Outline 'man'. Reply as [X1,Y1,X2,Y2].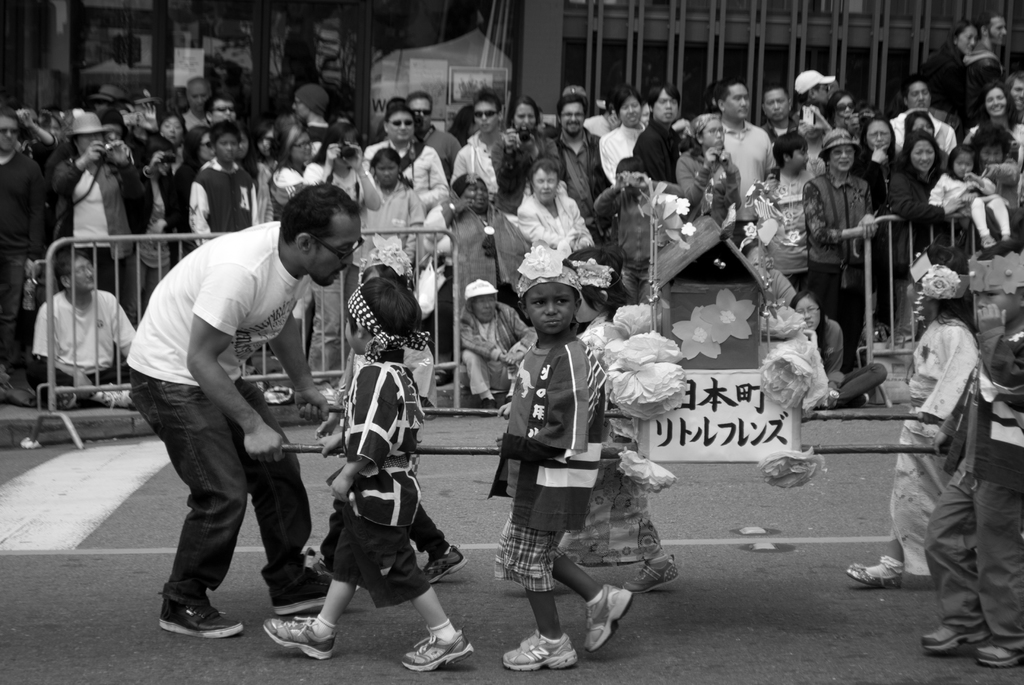
[639,87,685,184].
